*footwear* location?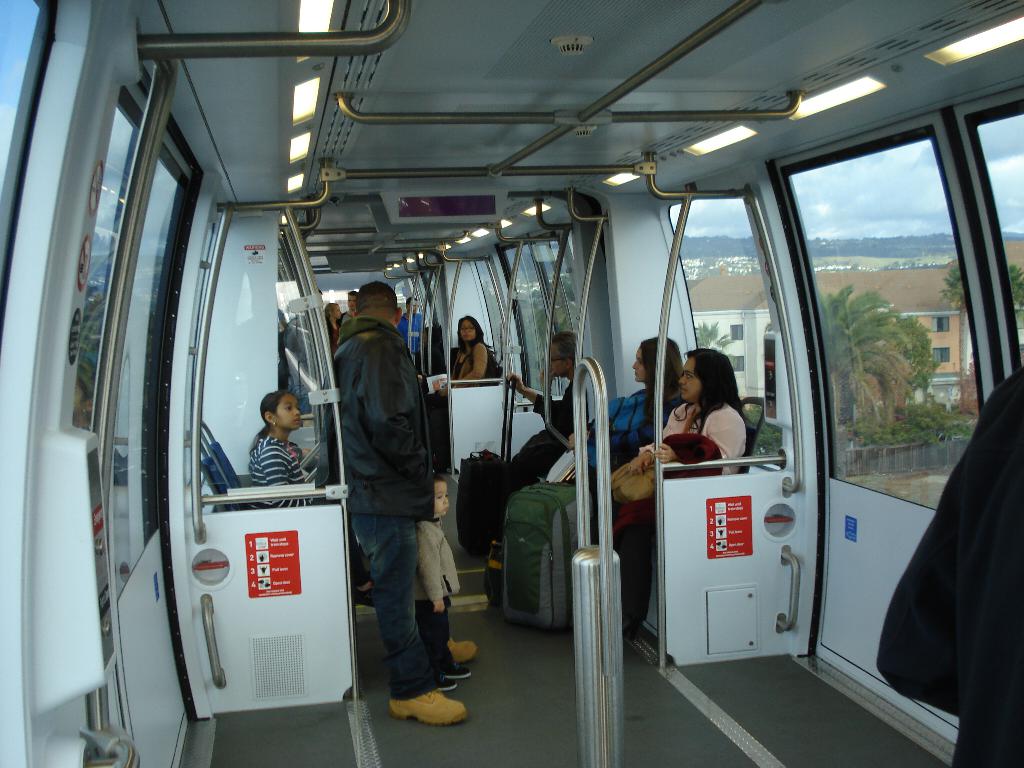
<region>447, 664, 472, 679</region>
